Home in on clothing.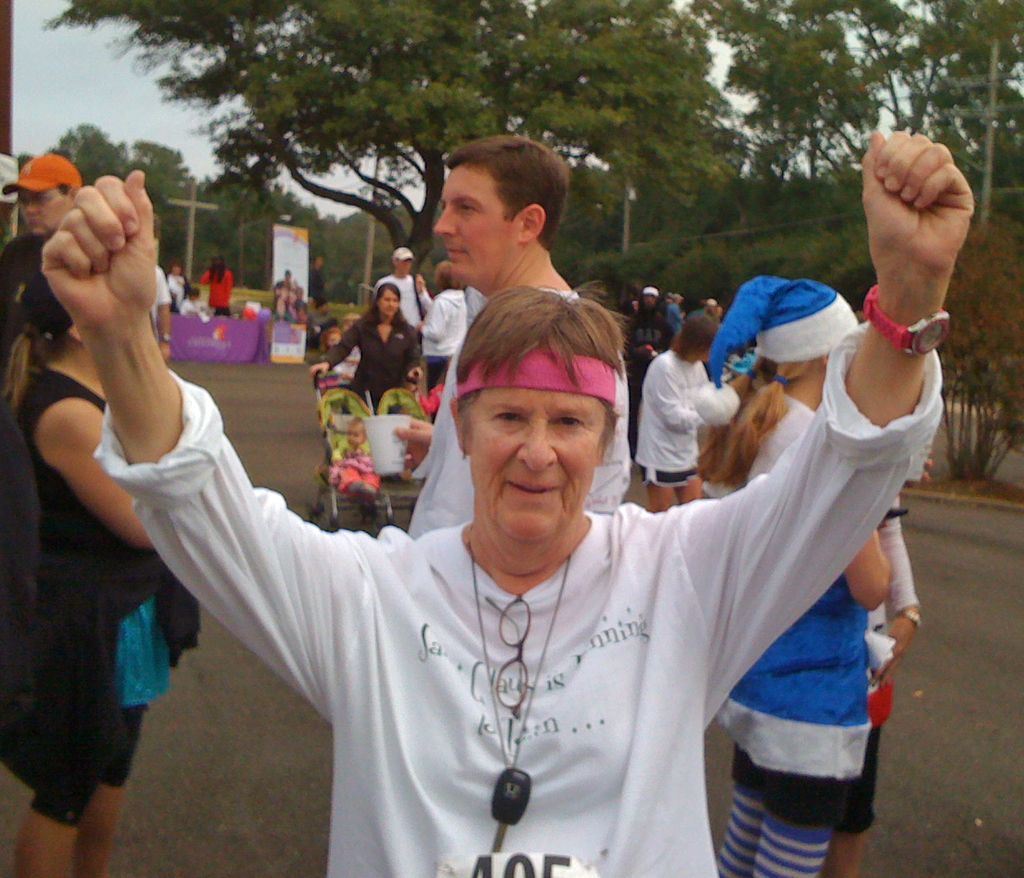
Homed in at rect(0, 231, 47, 365).
